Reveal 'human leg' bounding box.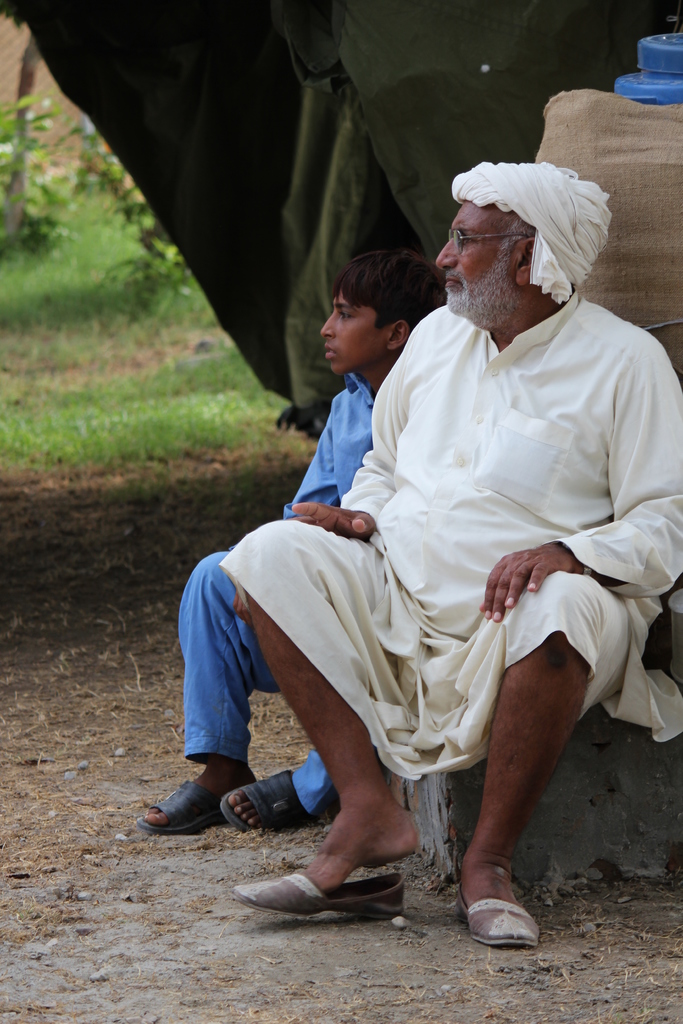
Revealed: detection(454, 572, 623, 957).
